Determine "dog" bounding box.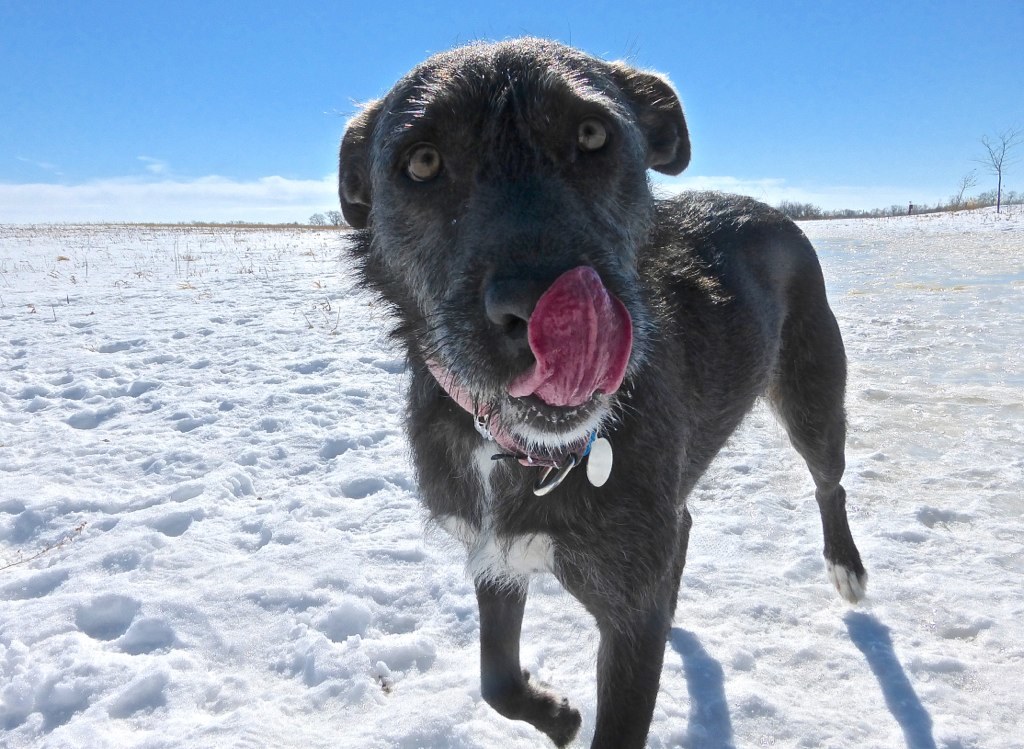
Determined: {"x1": 336, "y1": 37, "x2": 871, "y2": 748}.
